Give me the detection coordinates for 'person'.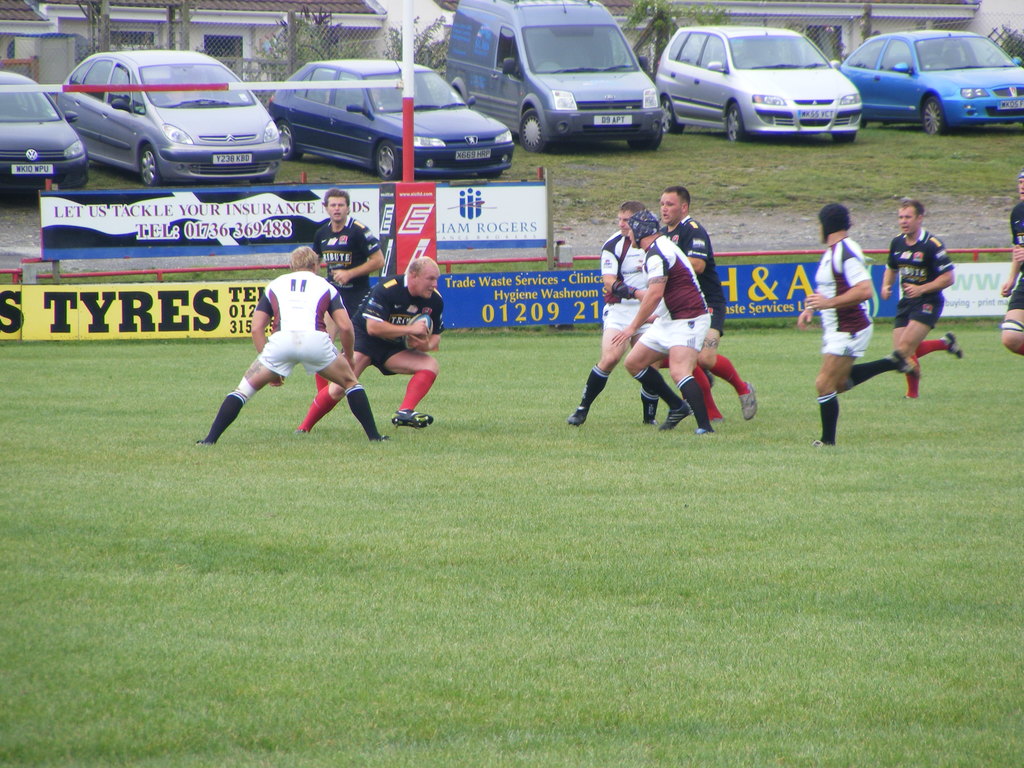
Rect(1001, 177, 1023, 355).
